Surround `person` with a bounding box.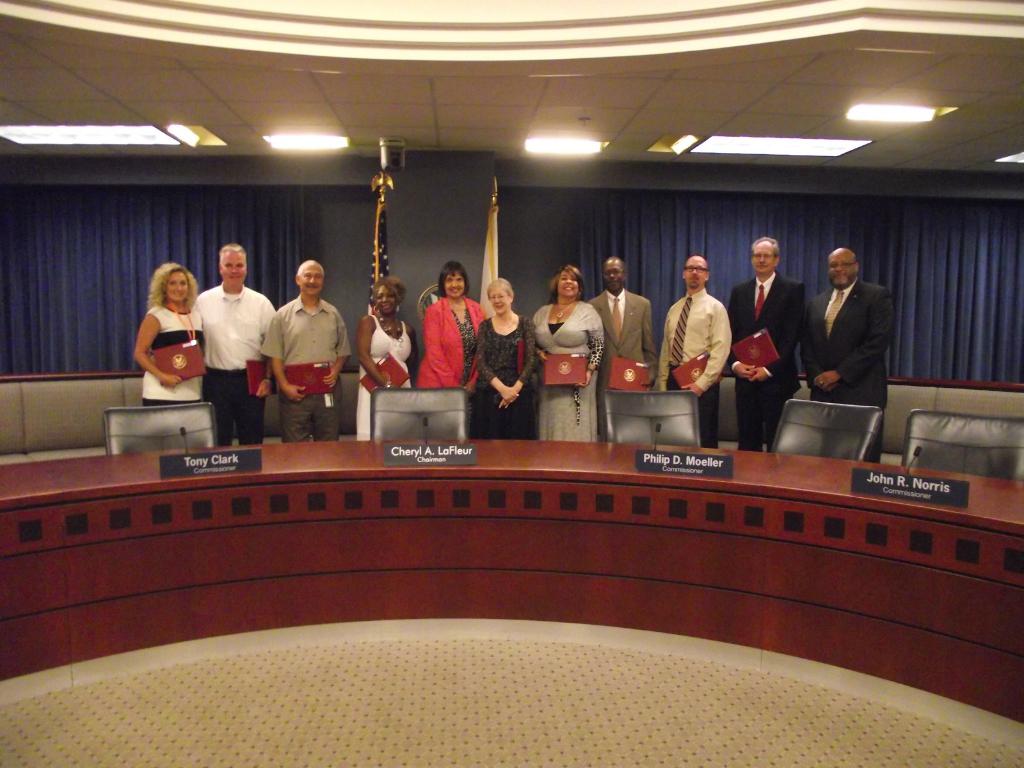
(x1=472, y1=275, x2=535, y2=441).
